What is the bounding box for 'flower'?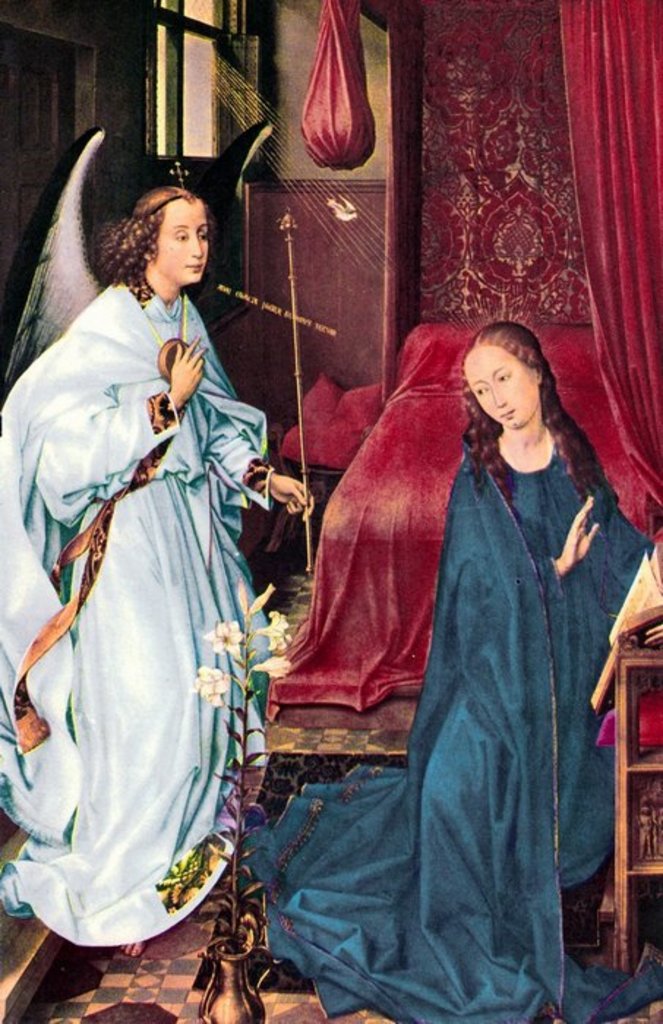
<bbox>253, 613, 297, 648</bbox>.
